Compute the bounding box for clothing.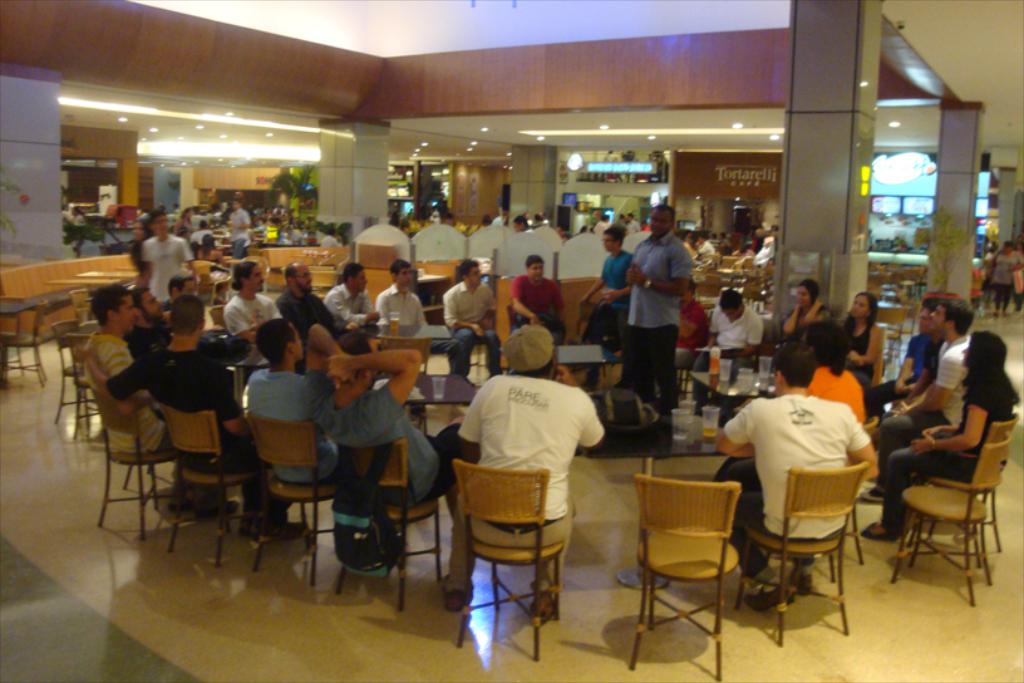
77:331:178:458.
